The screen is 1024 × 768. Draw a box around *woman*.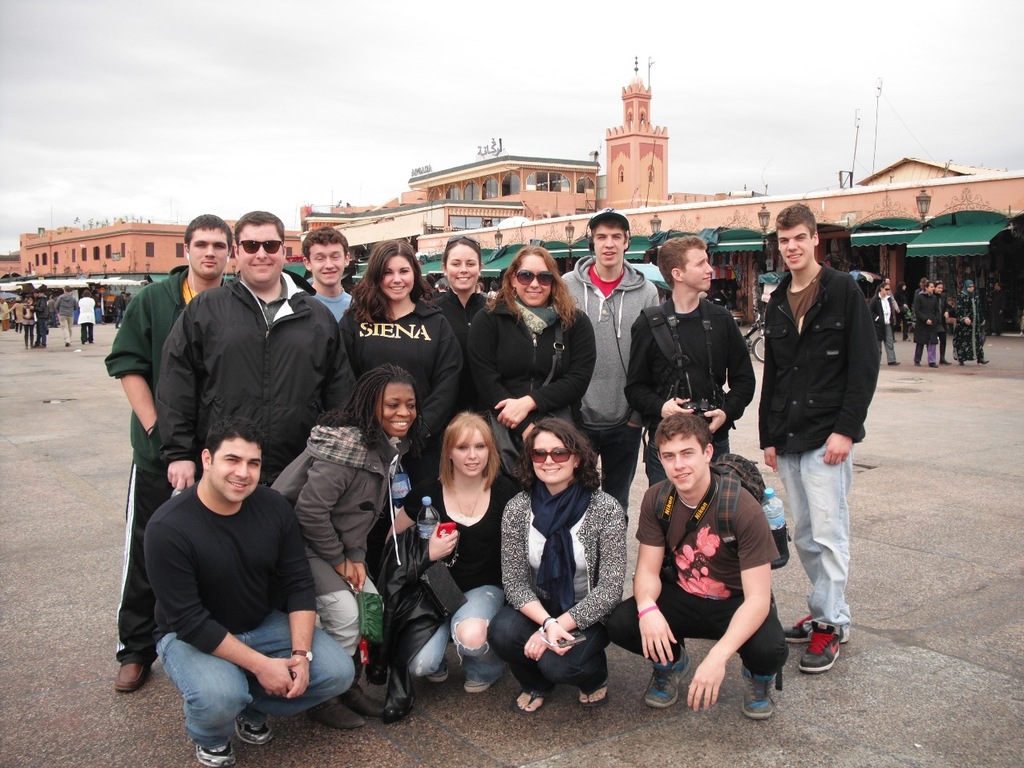
bbox(262, 363, 425, 735).
